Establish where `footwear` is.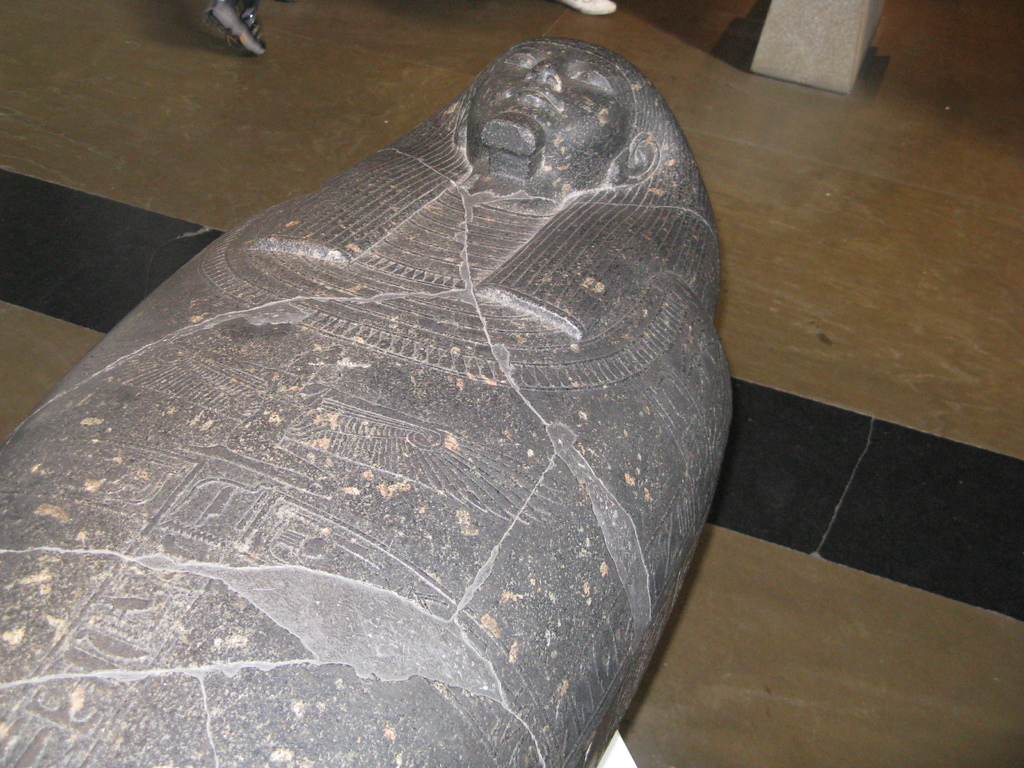
Established at box(195, 0, 265, 54).
